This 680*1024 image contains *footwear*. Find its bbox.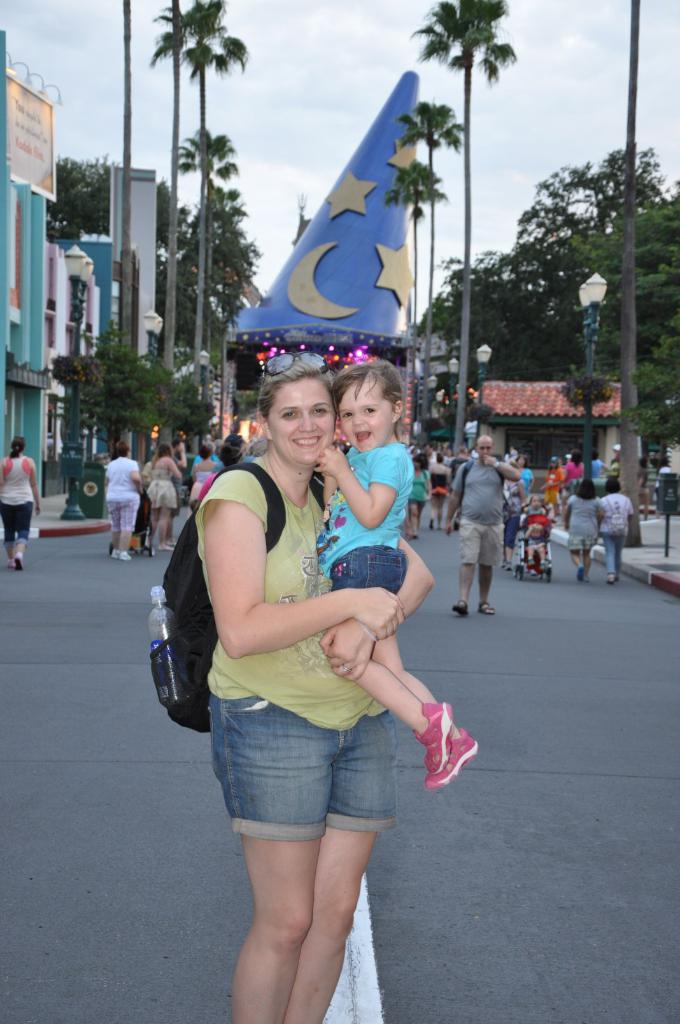
412,693,455,777.
